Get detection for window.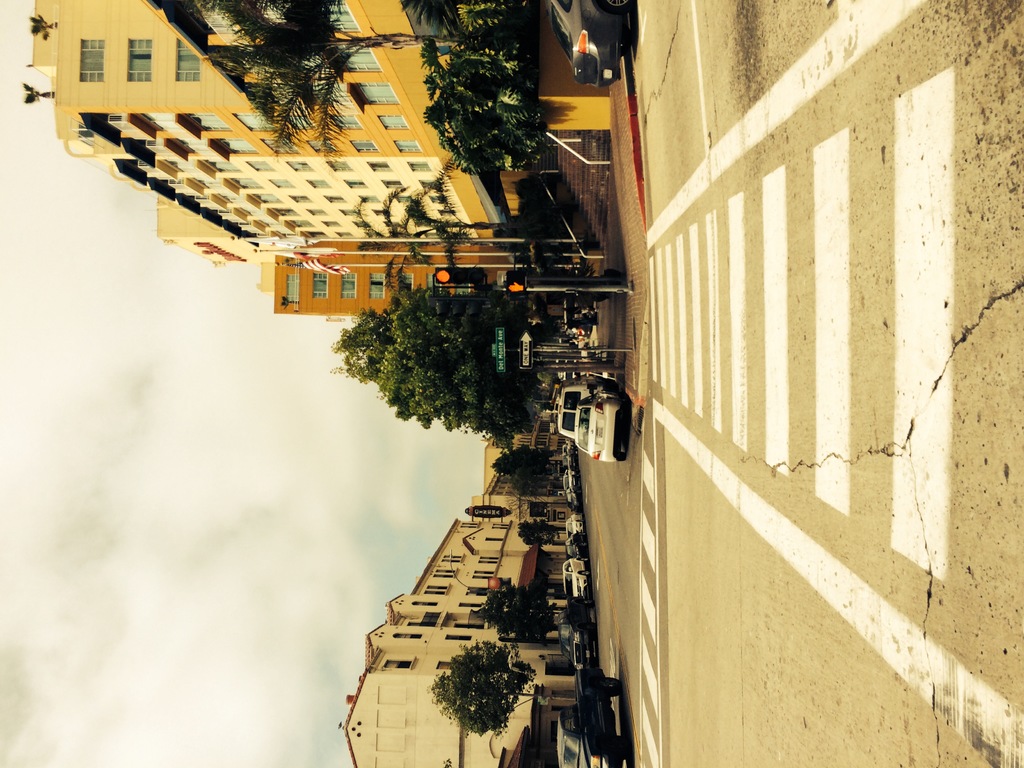
Detection: (left=180, top=136, right=205, bottom=152).
